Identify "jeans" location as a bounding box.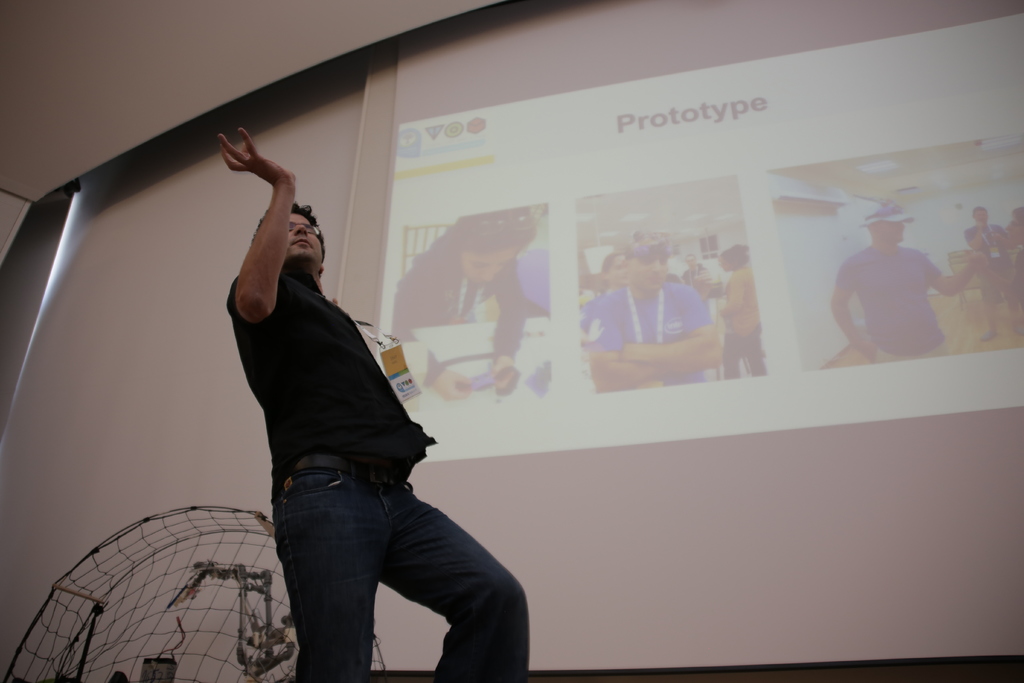
box(277, 452, 529, 682).
